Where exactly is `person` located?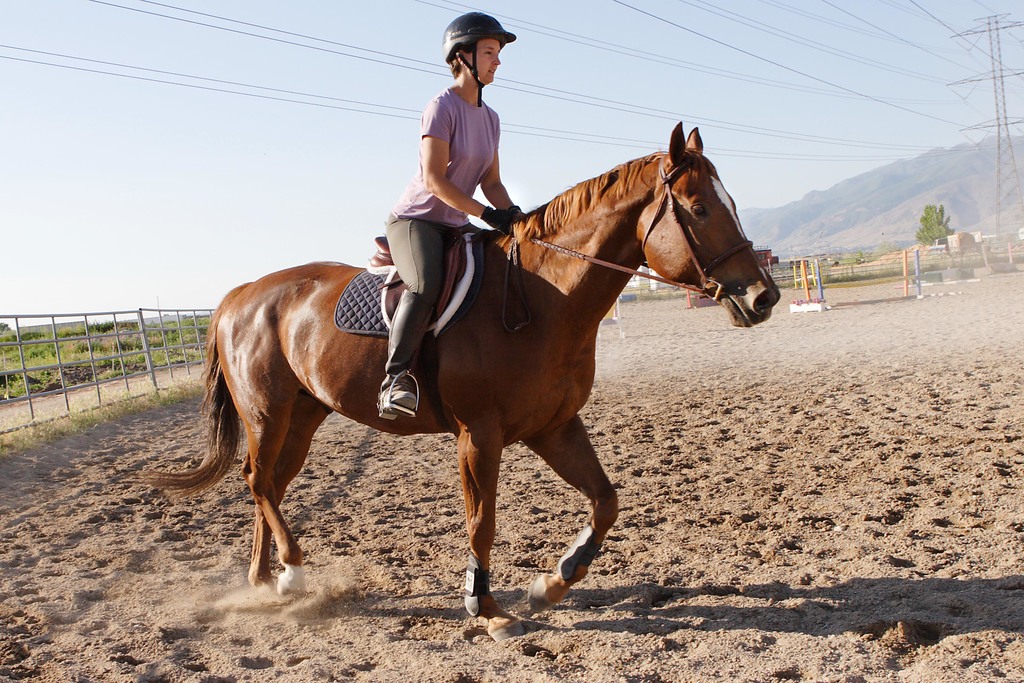
Its bounding box is 387, 12, 519, 419.
